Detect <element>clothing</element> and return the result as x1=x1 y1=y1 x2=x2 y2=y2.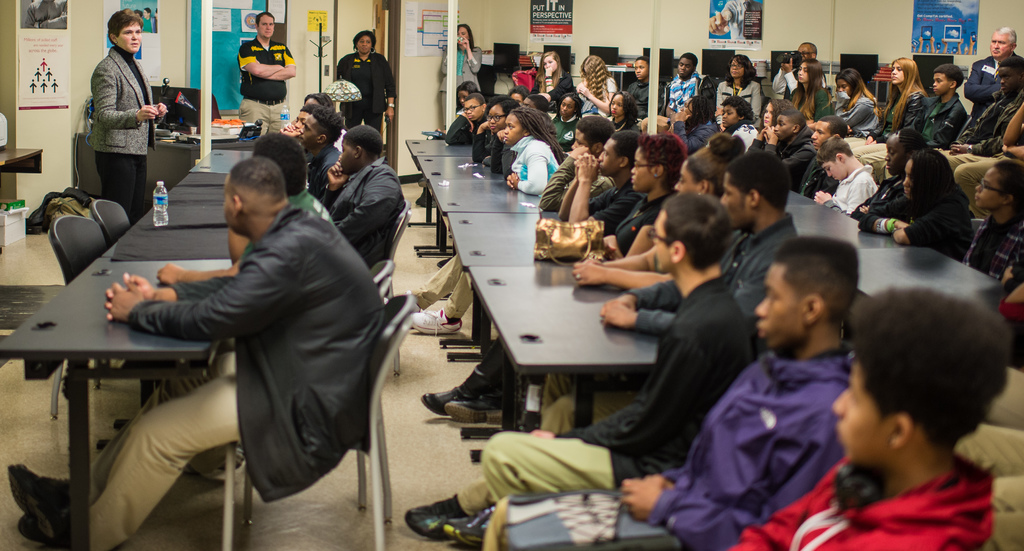
x1=791 y1=83 x2=838 y2=122.
